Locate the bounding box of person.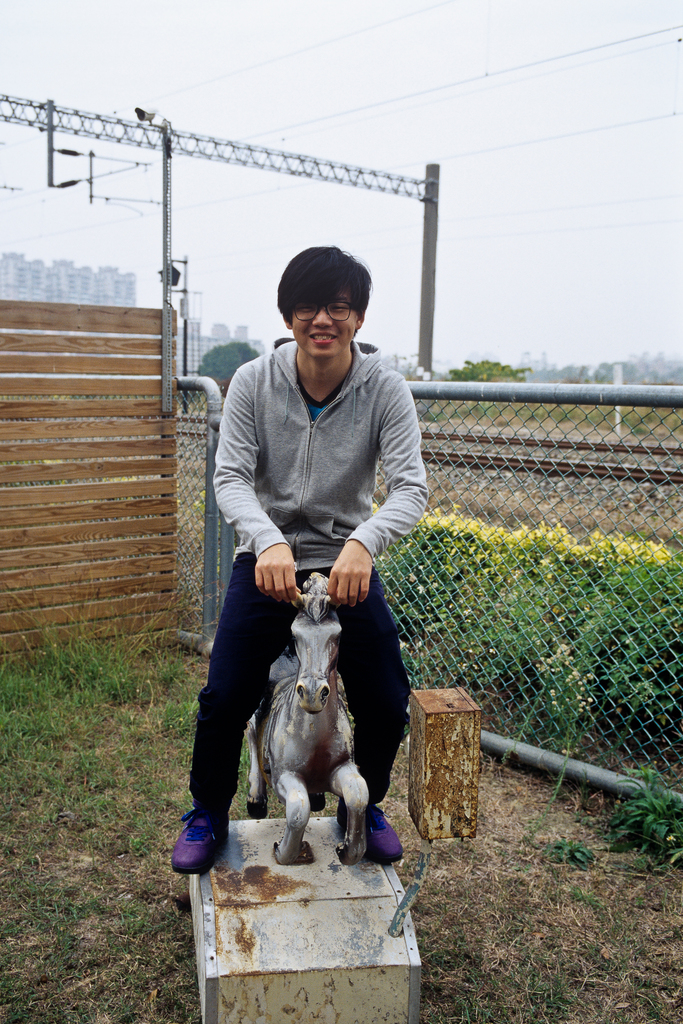
Bounding box: (x1=200, y1=241, x2=427, y2=862).
